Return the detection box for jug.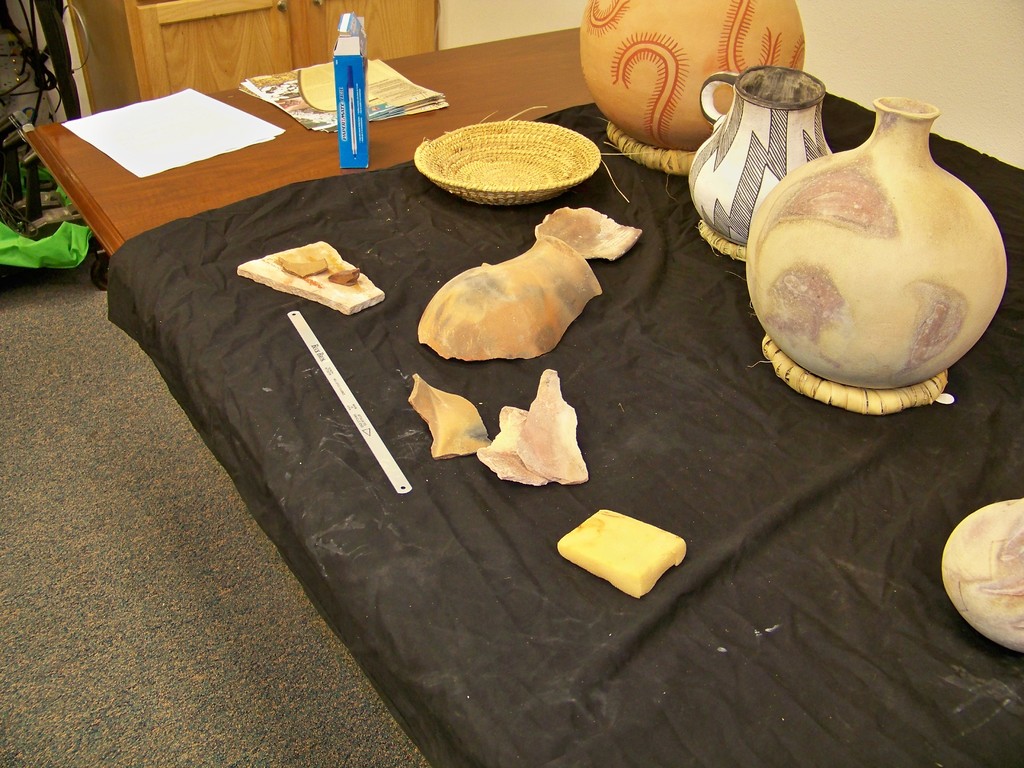
bbox=[687, 63, 831, 246].
